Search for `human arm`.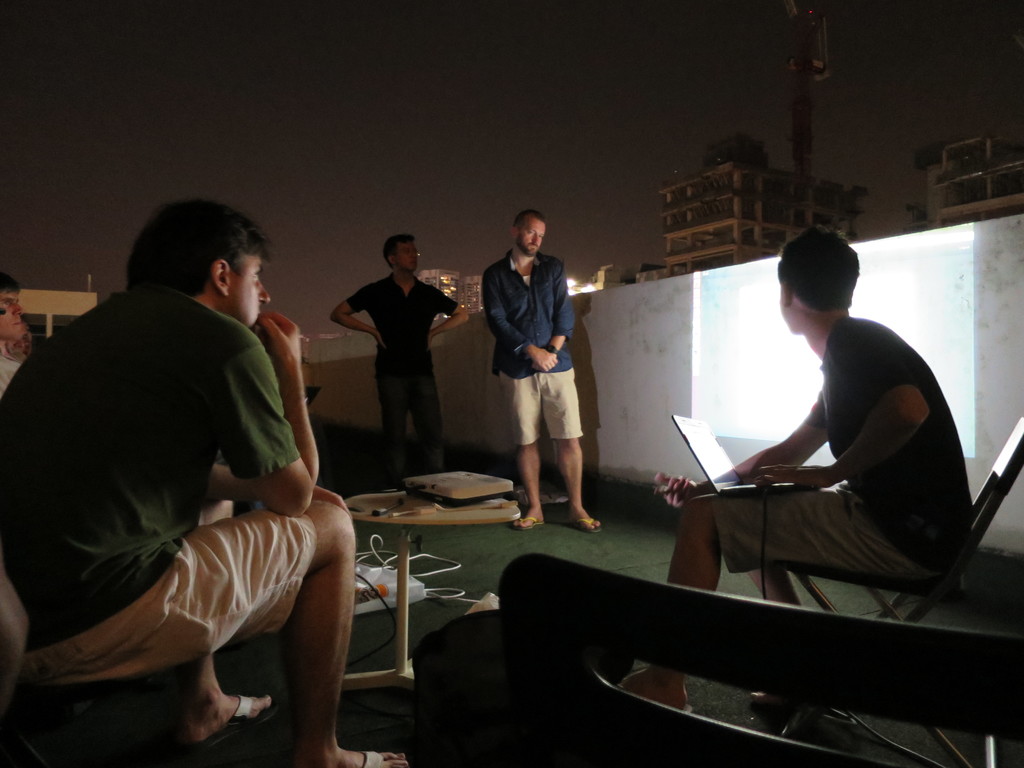
Found at 201:459:260:500.
